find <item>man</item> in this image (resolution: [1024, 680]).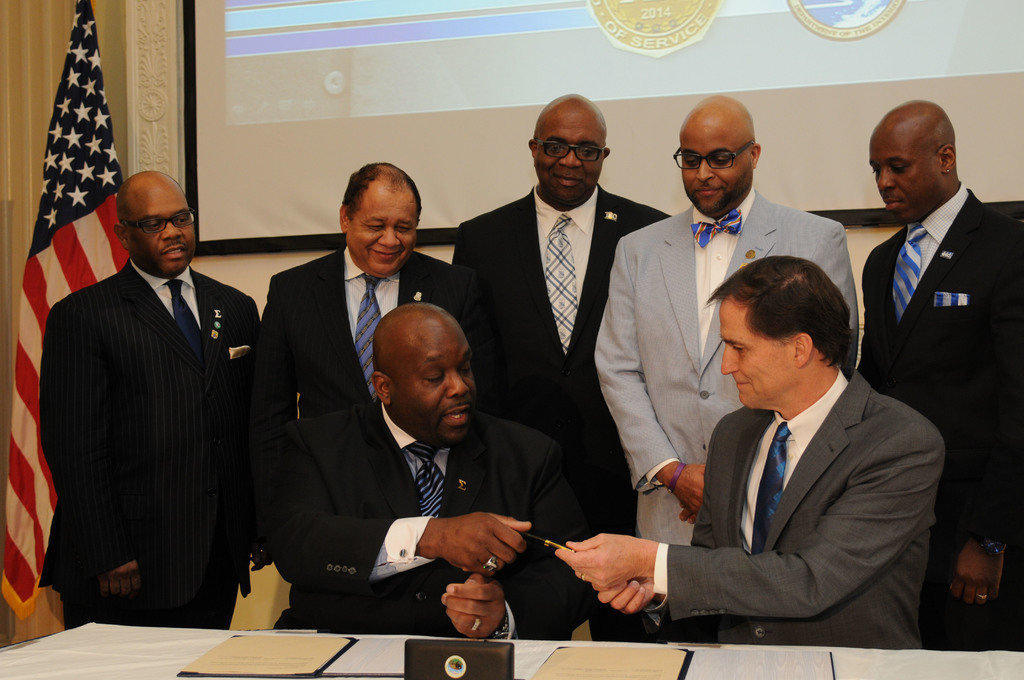
(250, 157, 480, 571).
